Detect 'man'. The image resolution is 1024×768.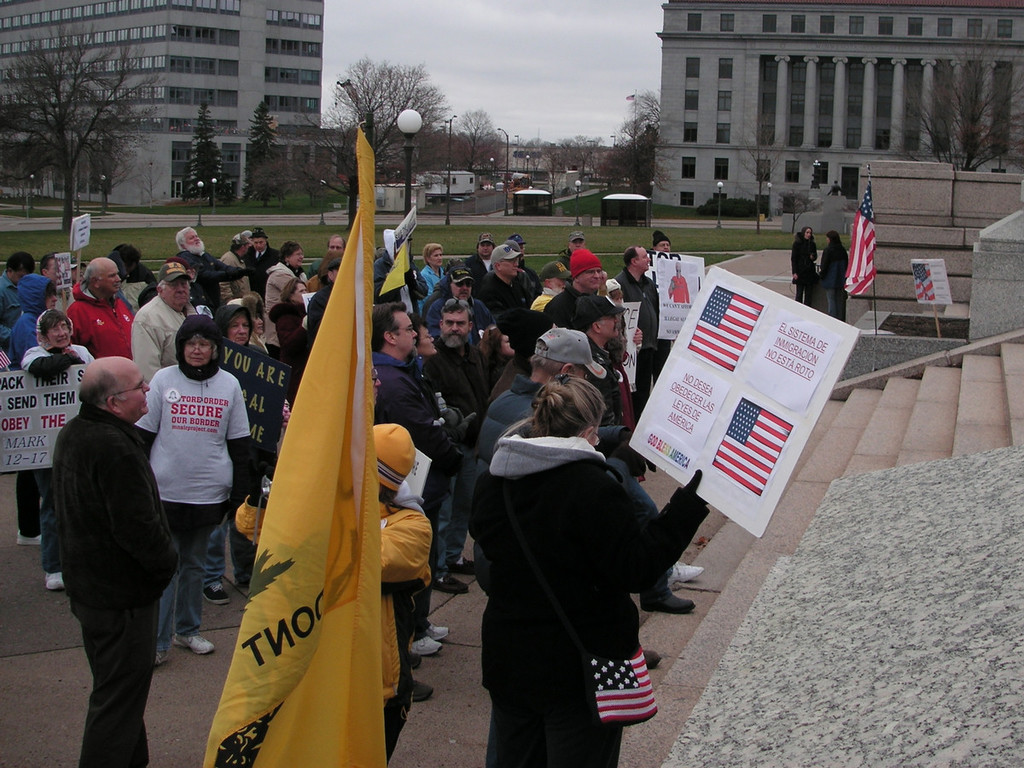
[left=11, top=276, right=63, bottom=550].
